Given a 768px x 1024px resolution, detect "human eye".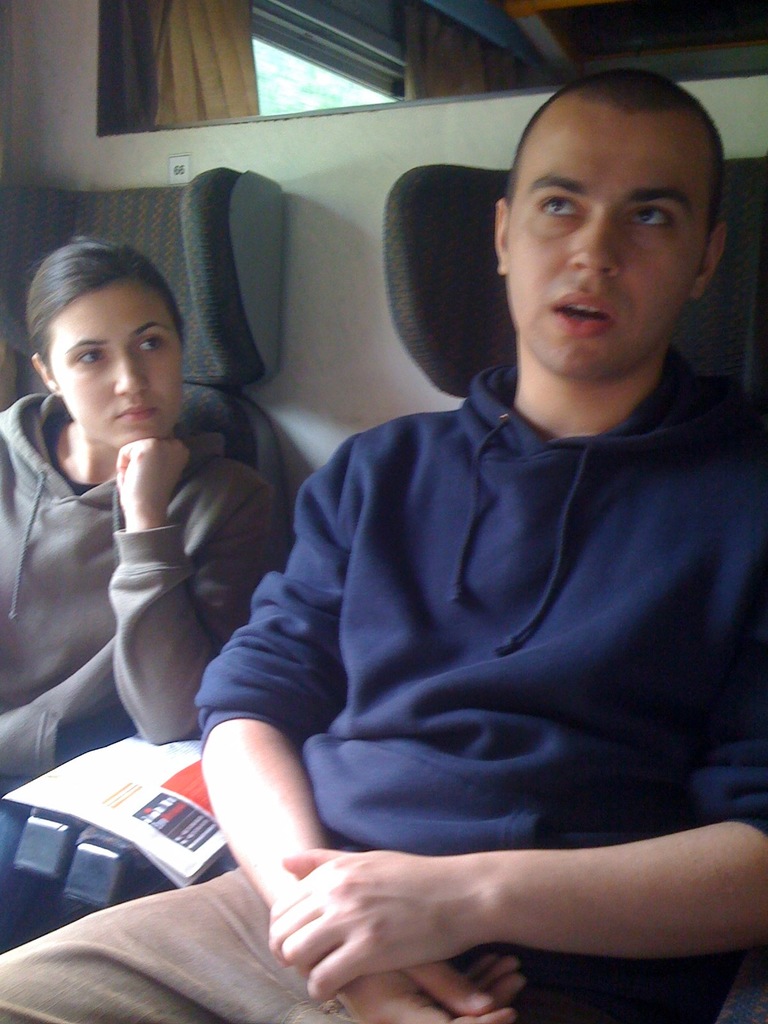
select_region(68, 350, 105, 371).
